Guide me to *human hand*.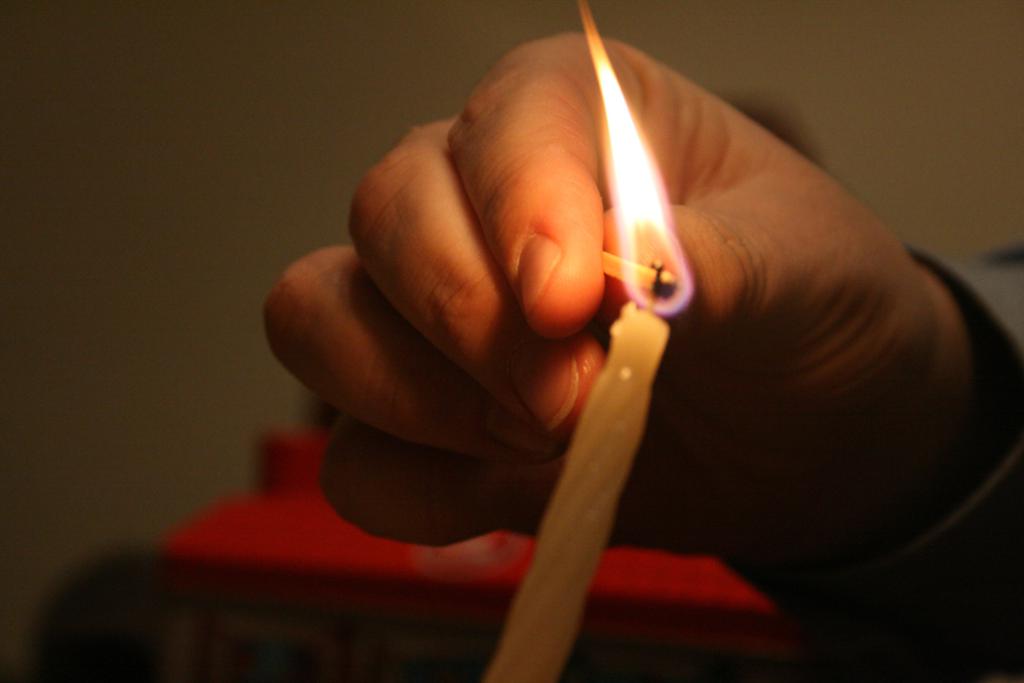
Guidance: <box>287,20,937,555</box>.
